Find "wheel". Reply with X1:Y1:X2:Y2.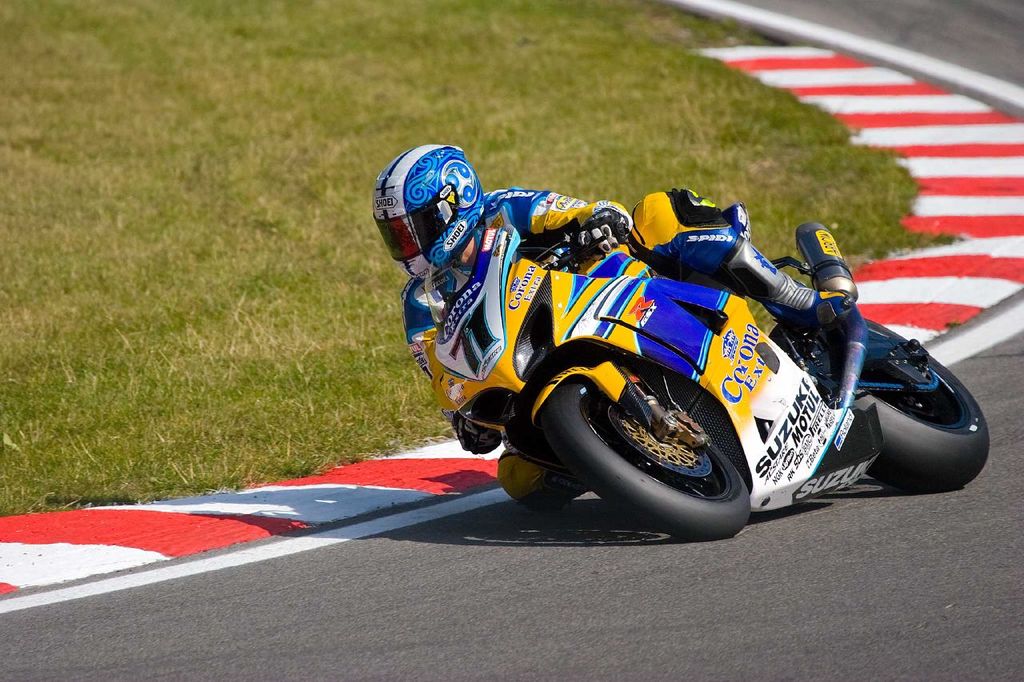
556:365:766:511.
